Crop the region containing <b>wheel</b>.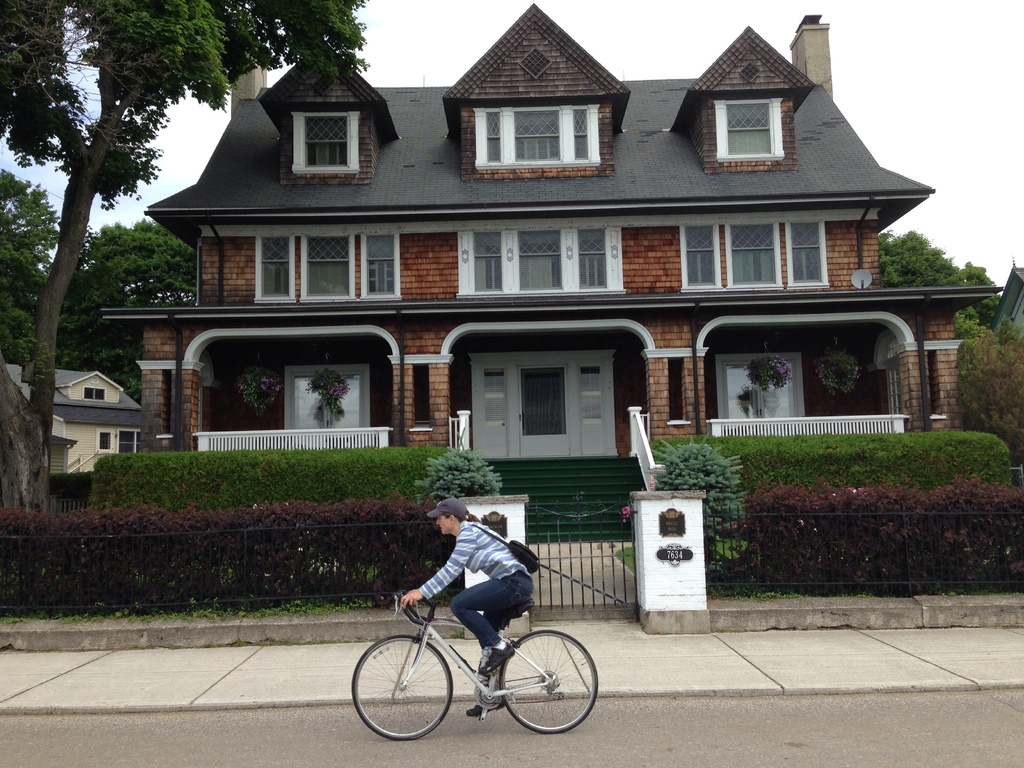
Crop region: left=351, top=634, right=454, bottom=742.
